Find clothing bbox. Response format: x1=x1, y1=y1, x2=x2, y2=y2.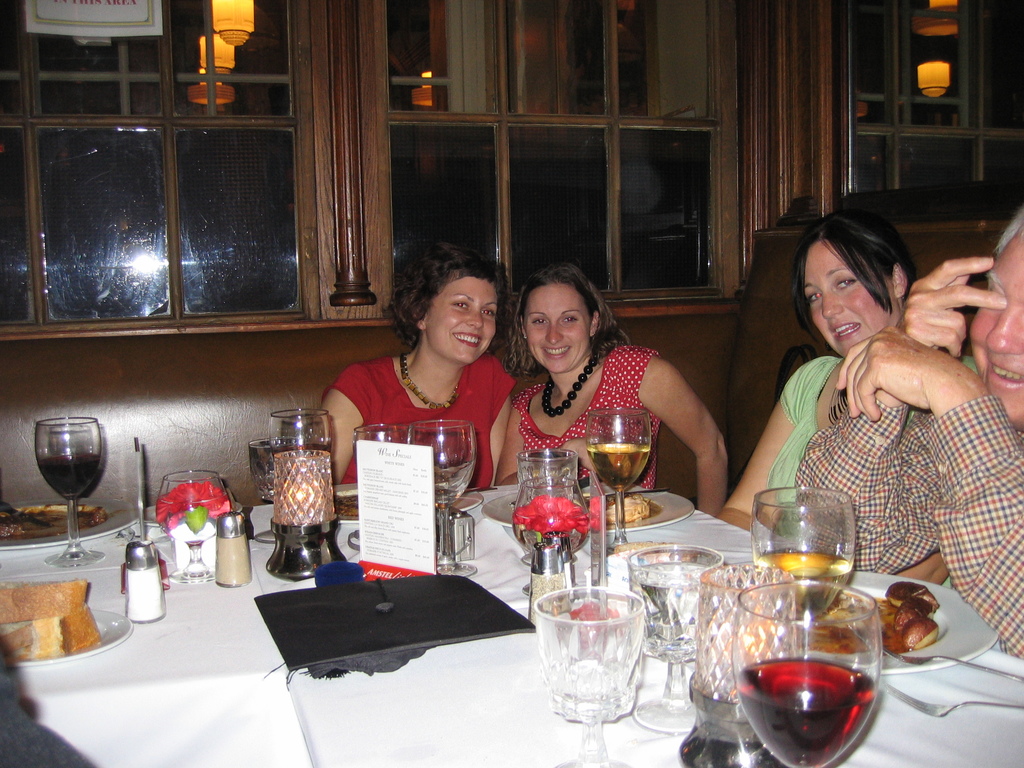
x1=319, y1=355, x2=520, y2=484.
